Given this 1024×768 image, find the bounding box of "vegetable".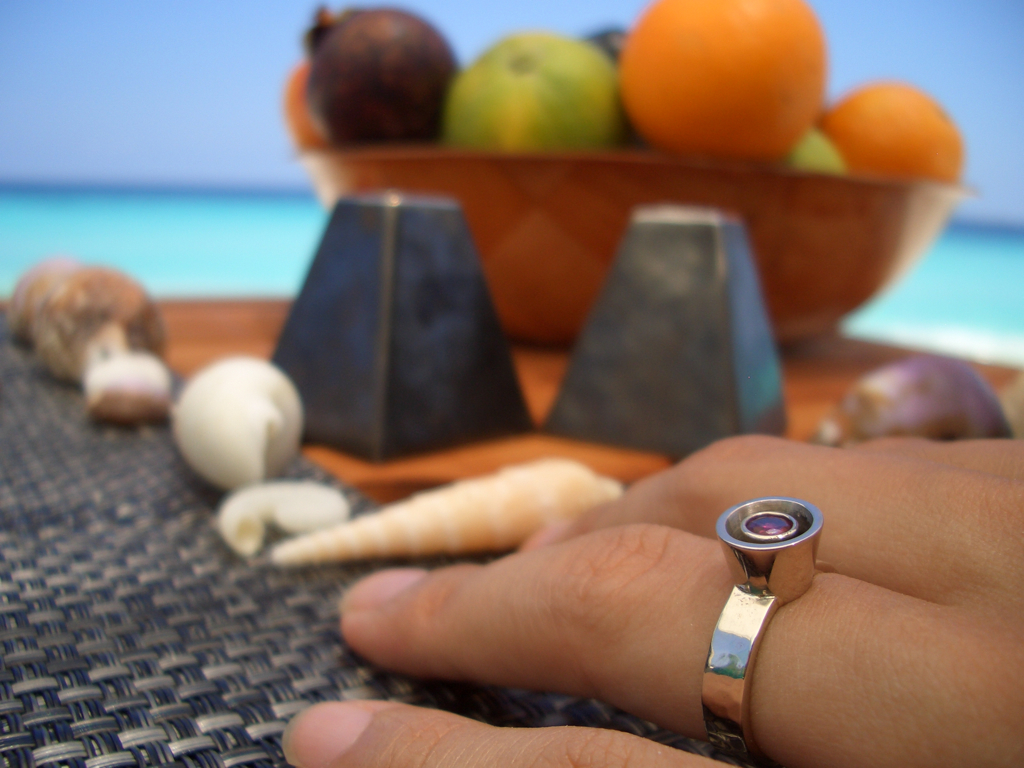
Rect(80, 357, 166, 427).
